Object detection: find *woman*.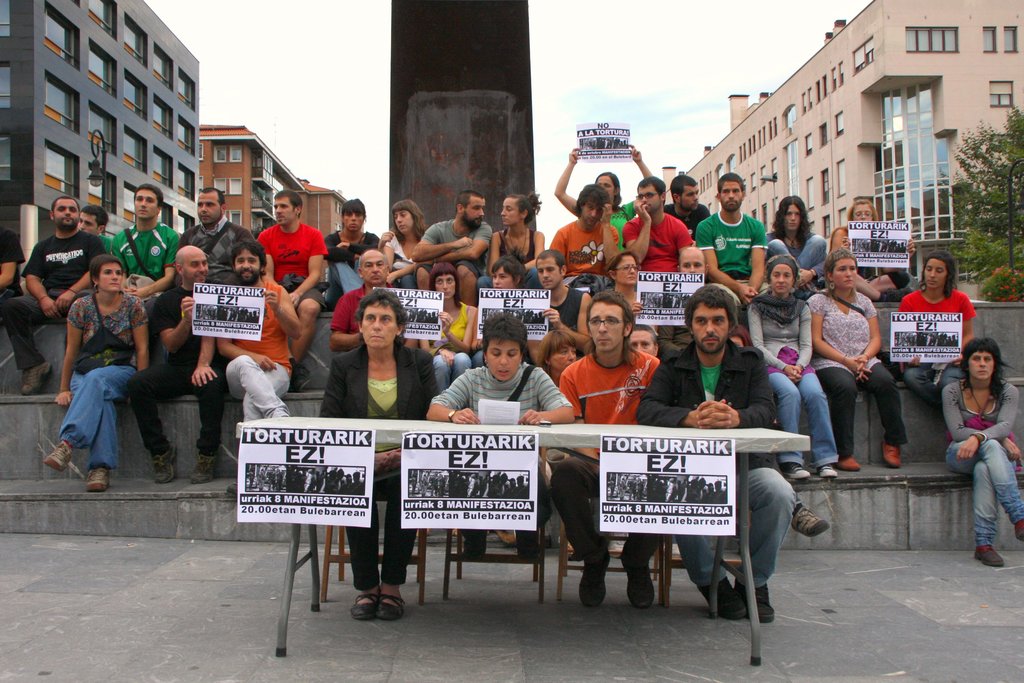
bbox=(322, 198, 378, 308).
